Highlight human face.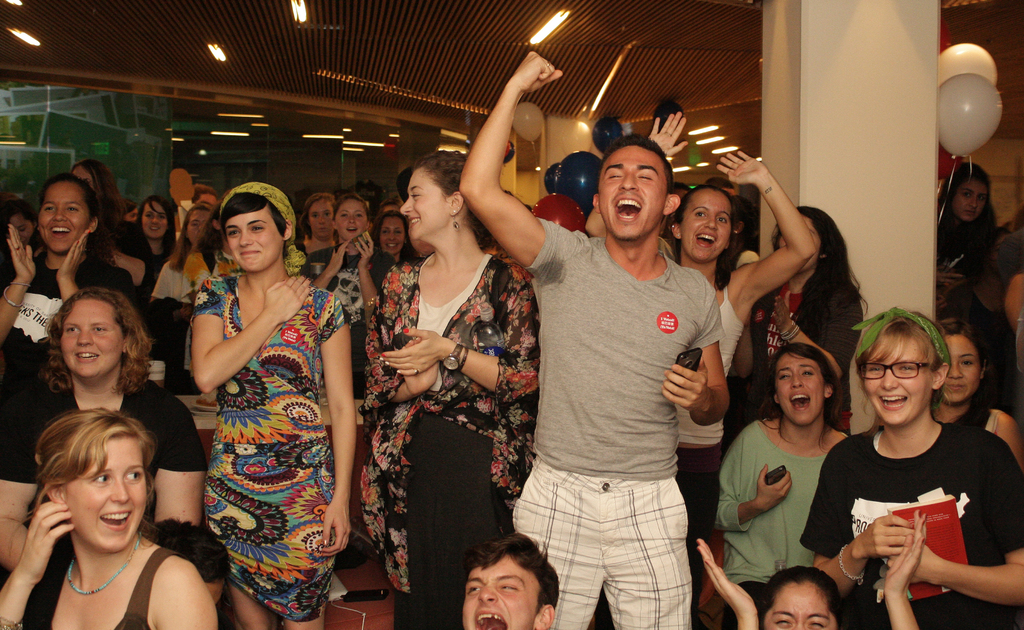
Highlighted region: [952,181,988,220].
